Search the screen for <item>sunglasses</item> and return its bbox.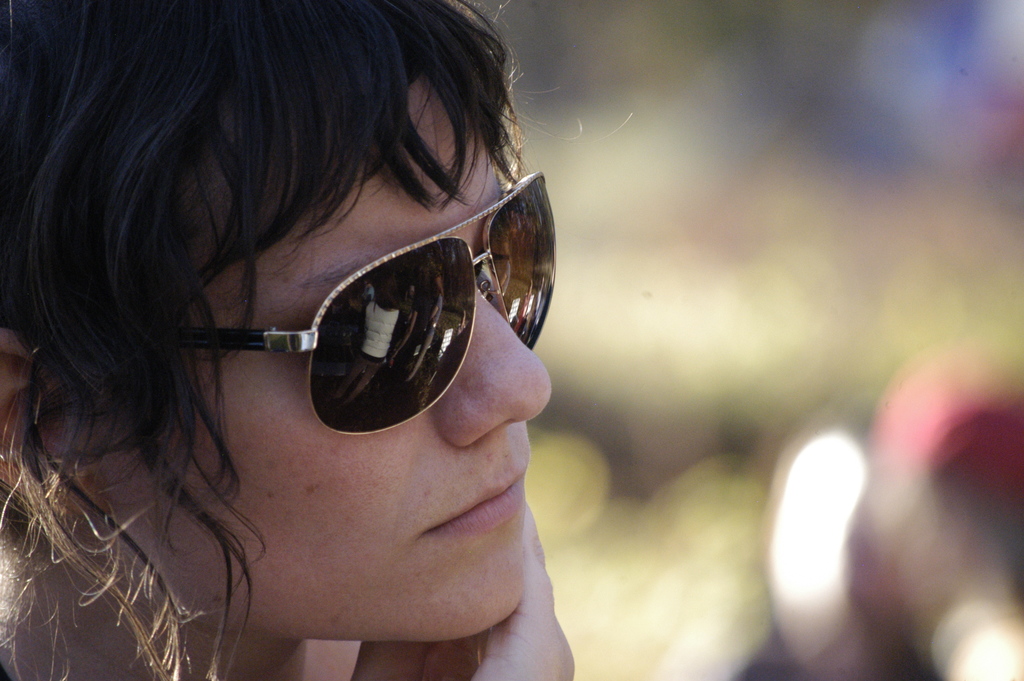
Found: 183,170,560,435.
